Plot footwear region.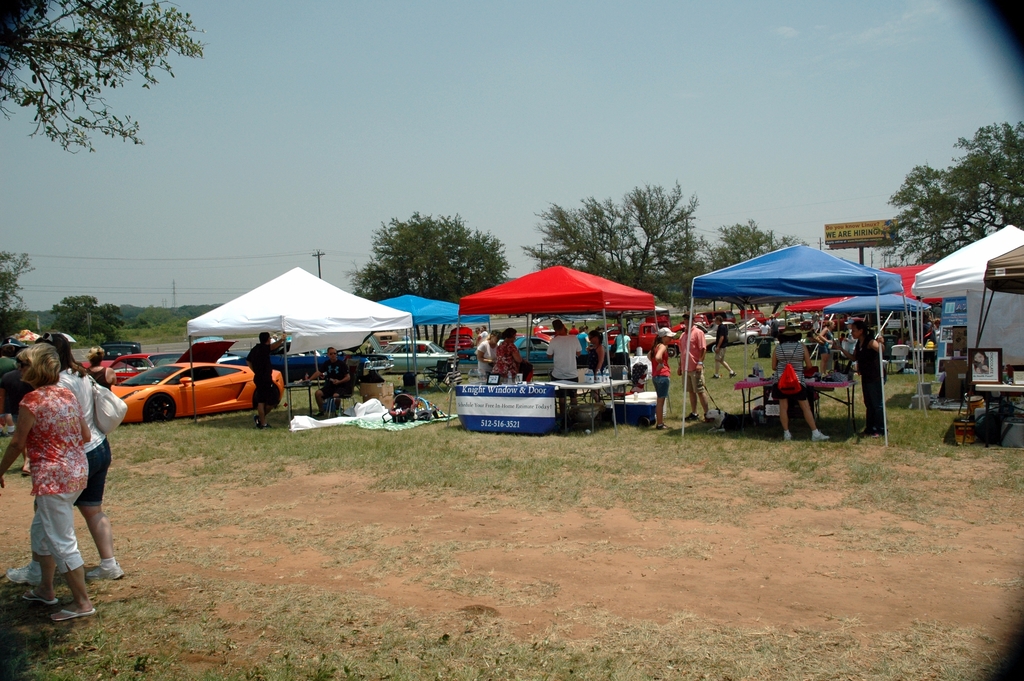
Plotted at 684 415 699 422.
